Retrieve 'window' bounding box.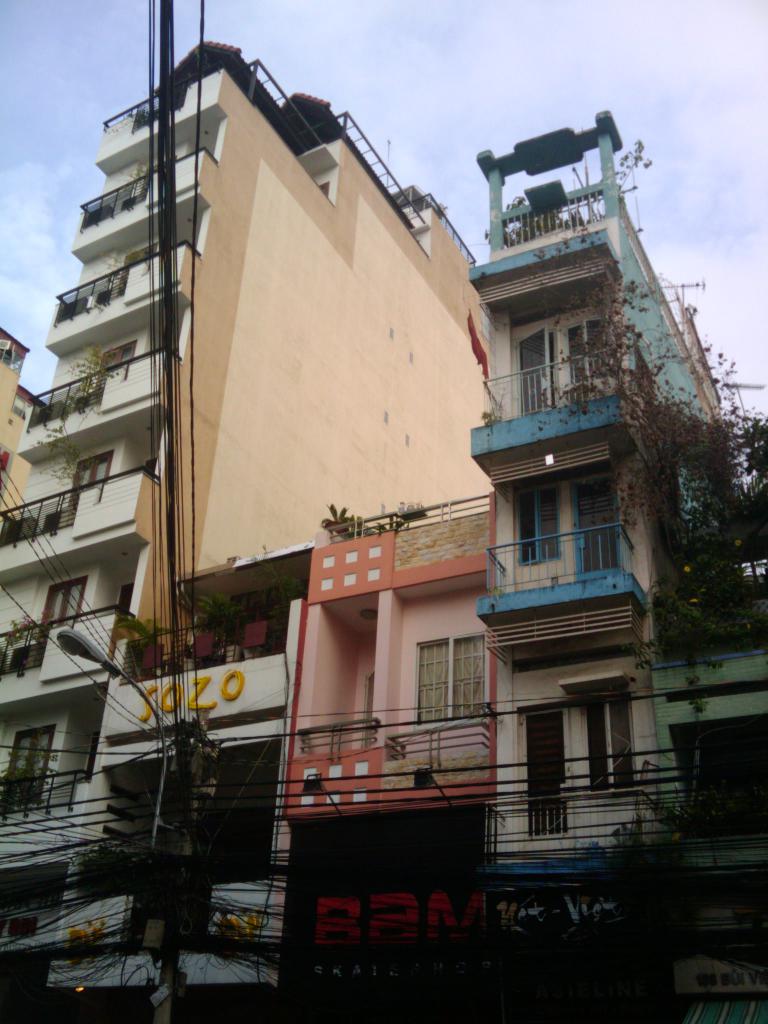
Bounding box: l=10, t=391, r=29, b=421.
